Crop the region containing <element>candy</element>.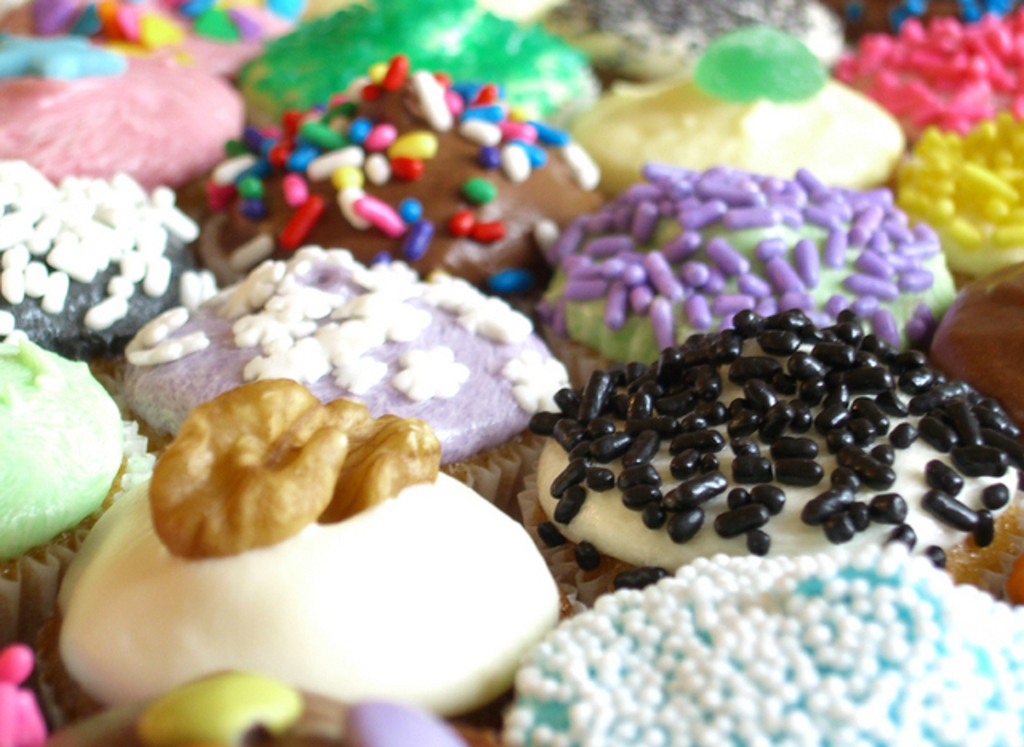
Crop region: {"x1": 131, "y1": 672, "x2": 302, "y2": 745}.
